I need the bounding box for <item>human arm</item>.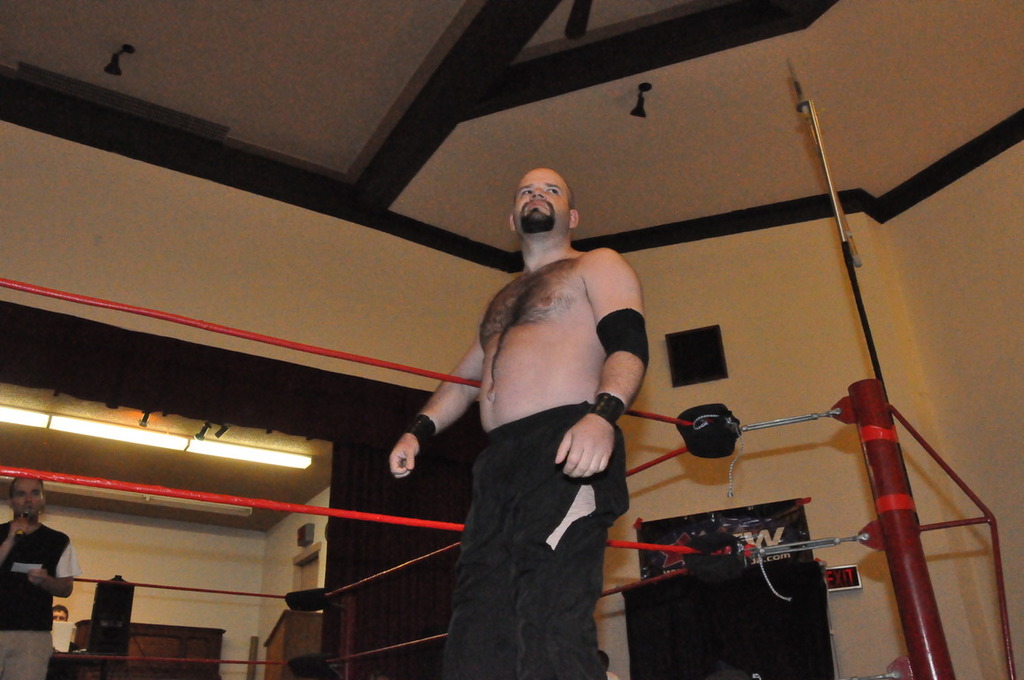
Here it is: (x1=395, y1=382, x2=483, y2=461).
